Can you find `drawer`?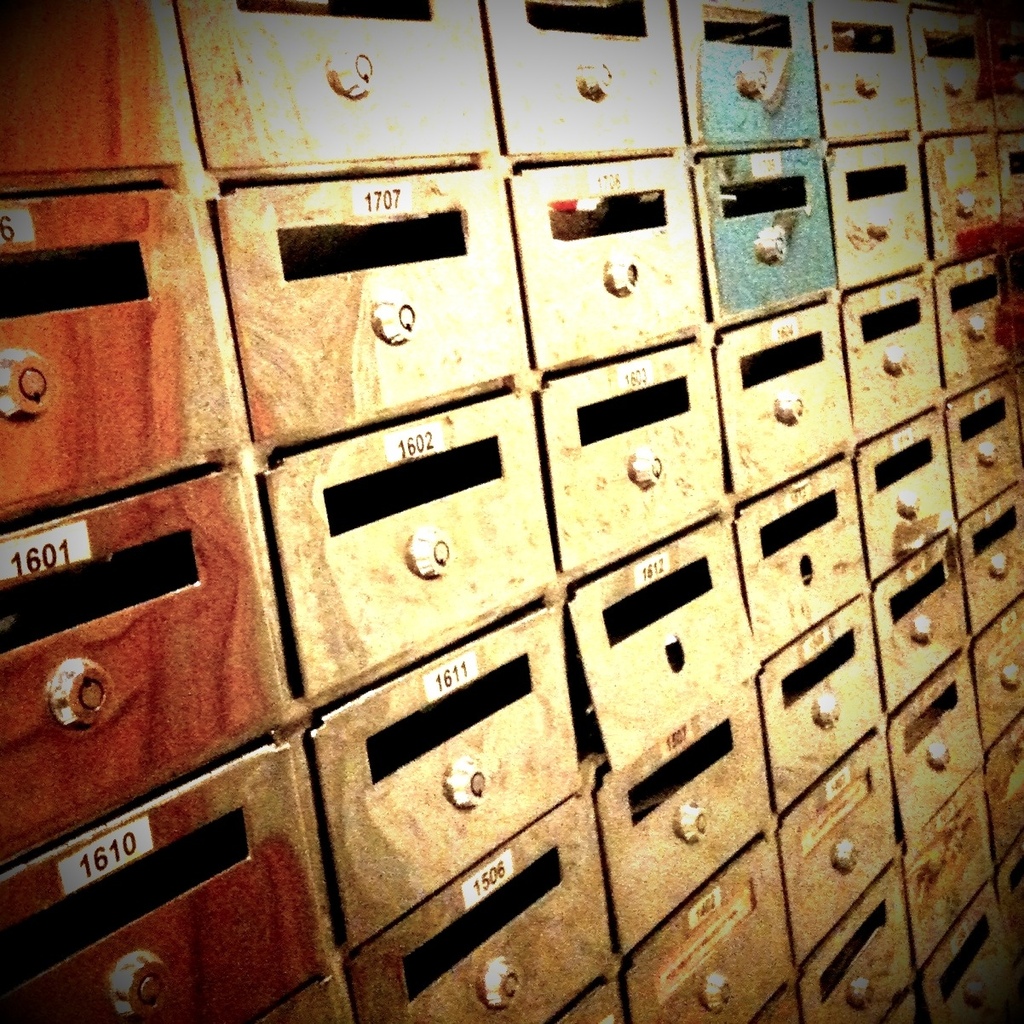
Yes, bounding box: detection(712, 298, 848, 494).
